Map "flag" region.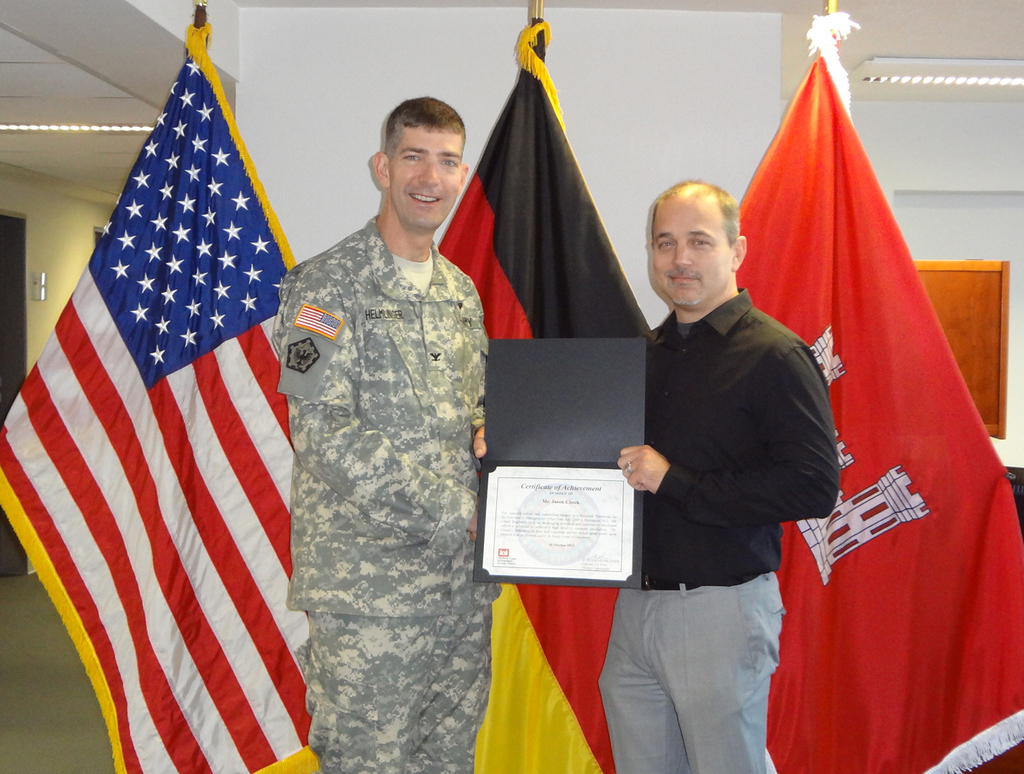
Mapped to pyautogui.locateOnScreen(431, 12, 649, 773).
